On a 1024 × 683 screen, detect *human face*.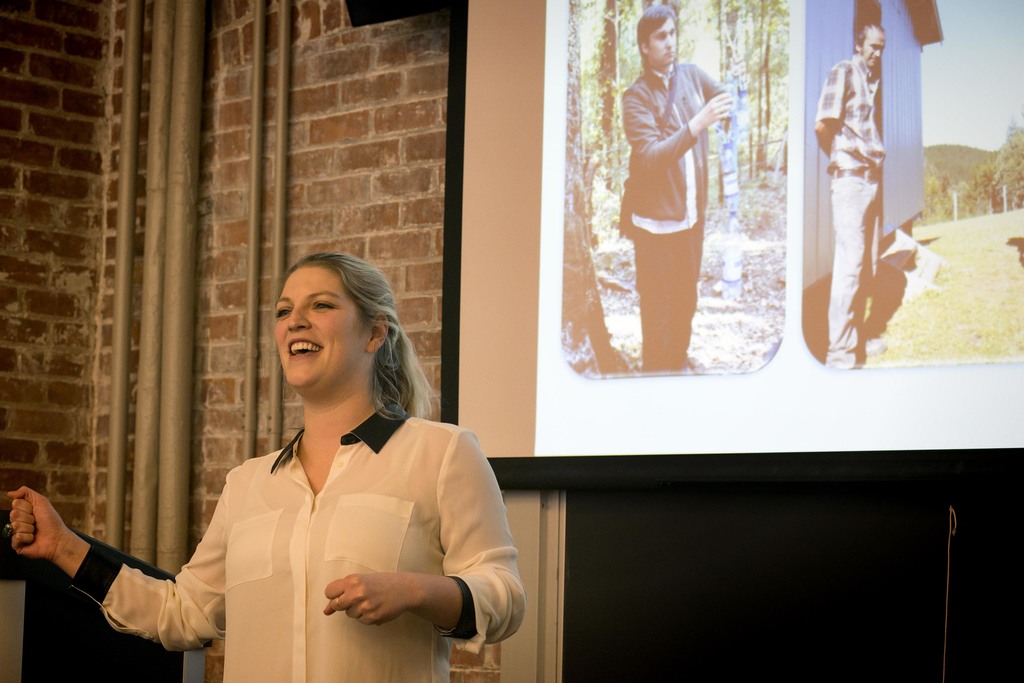
[left=274, top=270, right=372, bottom=394].
